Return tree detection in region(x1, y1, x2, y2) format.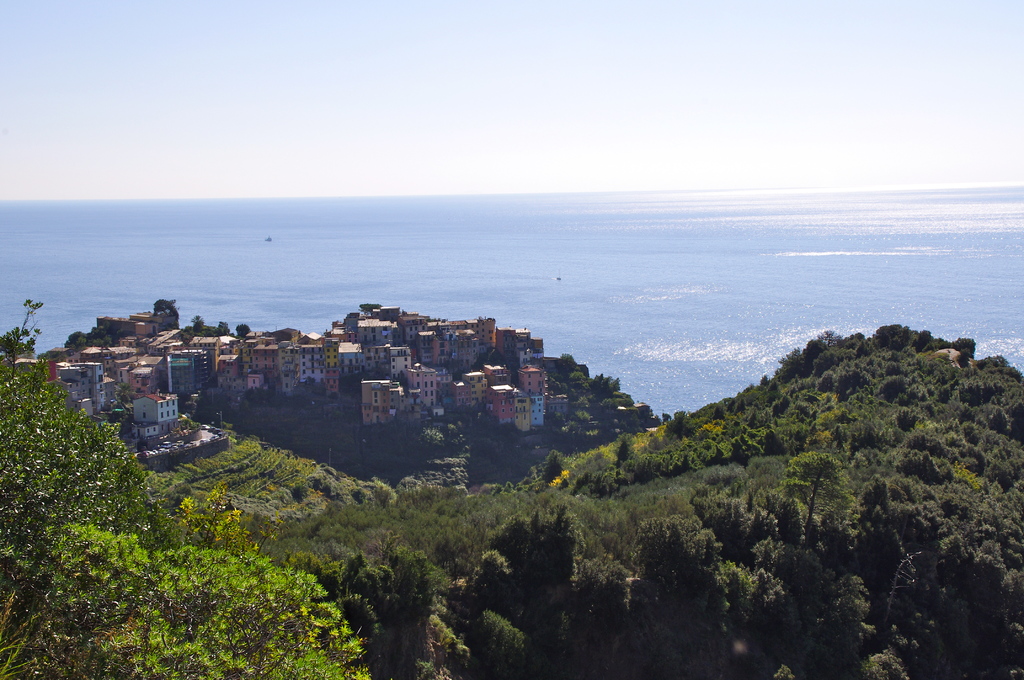
region(308, 555, 381, 649).
